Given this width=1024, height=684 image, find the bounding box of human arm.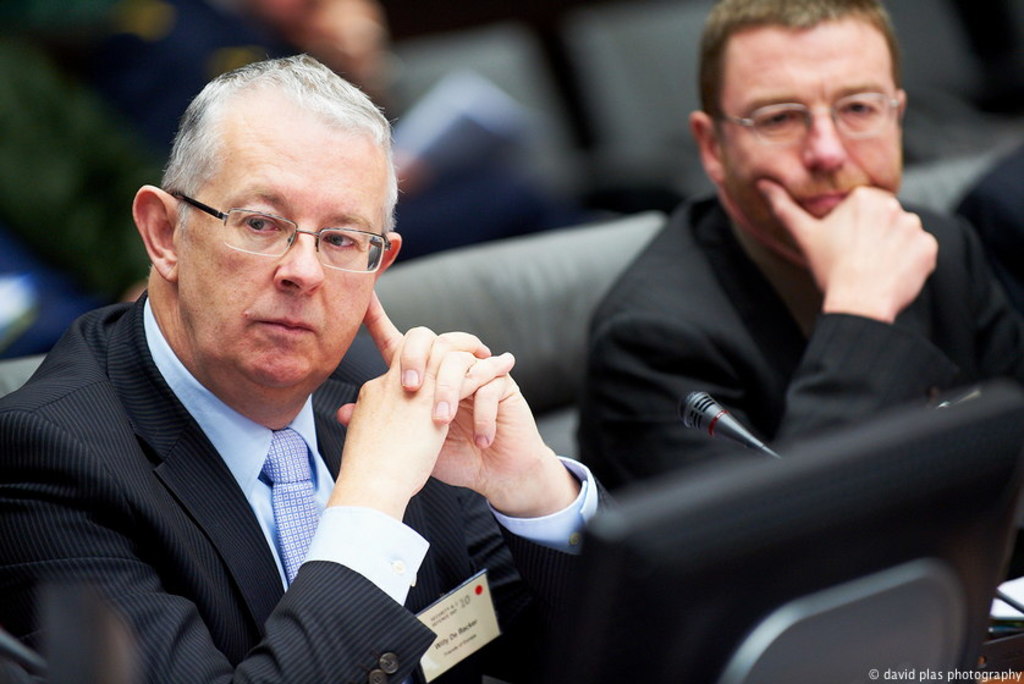
[599,170,941,500].
